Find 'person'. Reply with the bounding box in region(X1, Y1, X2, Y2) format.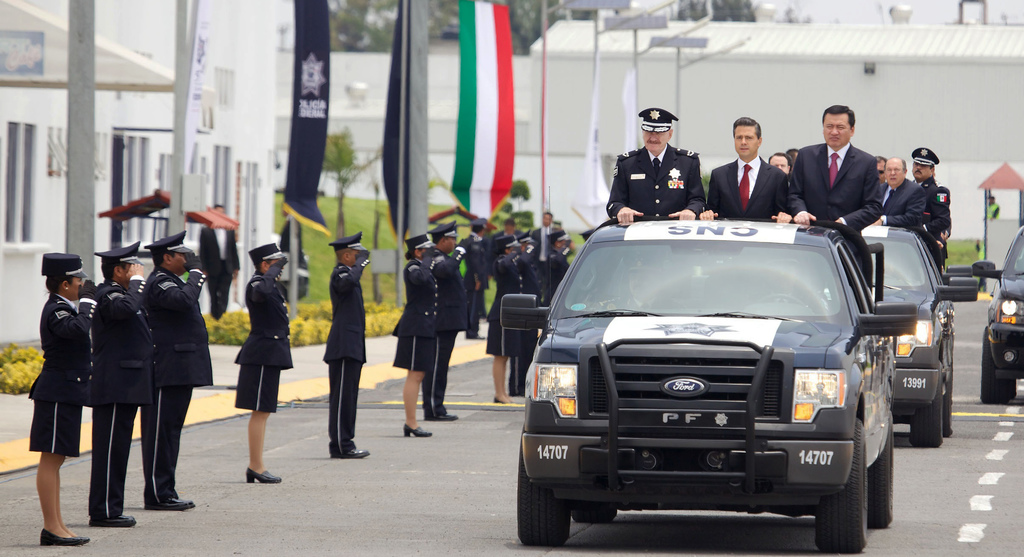
region(512, 226, 528, 397).
